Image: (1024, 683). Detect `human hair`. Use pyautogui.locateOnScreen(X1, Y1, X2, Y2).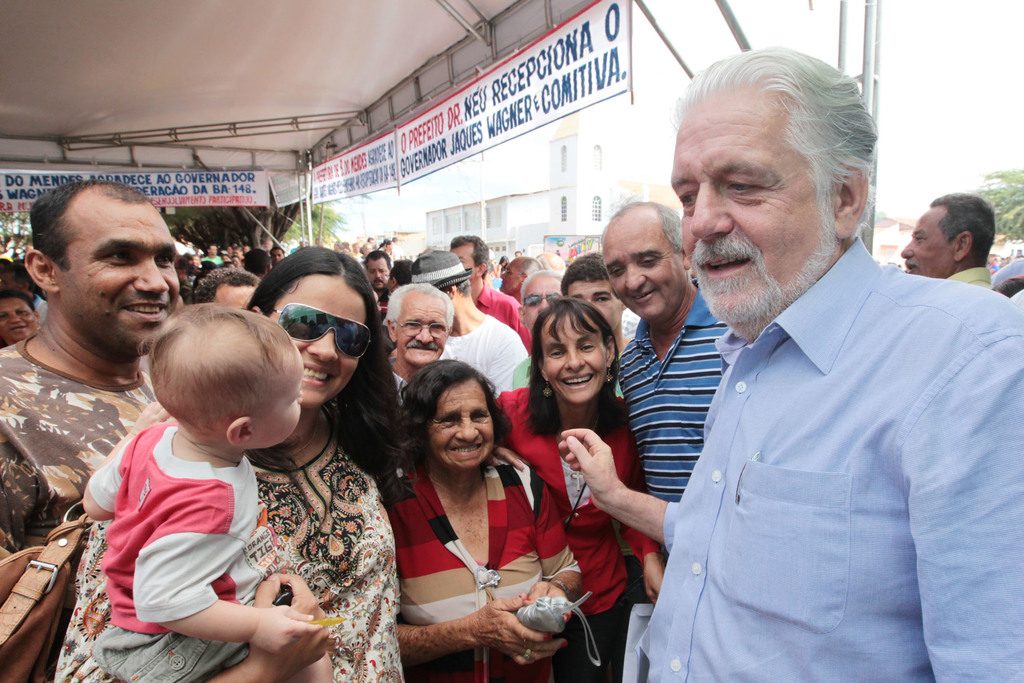
pyautogui.locateOnScreen(520, 258, 542, 281).
